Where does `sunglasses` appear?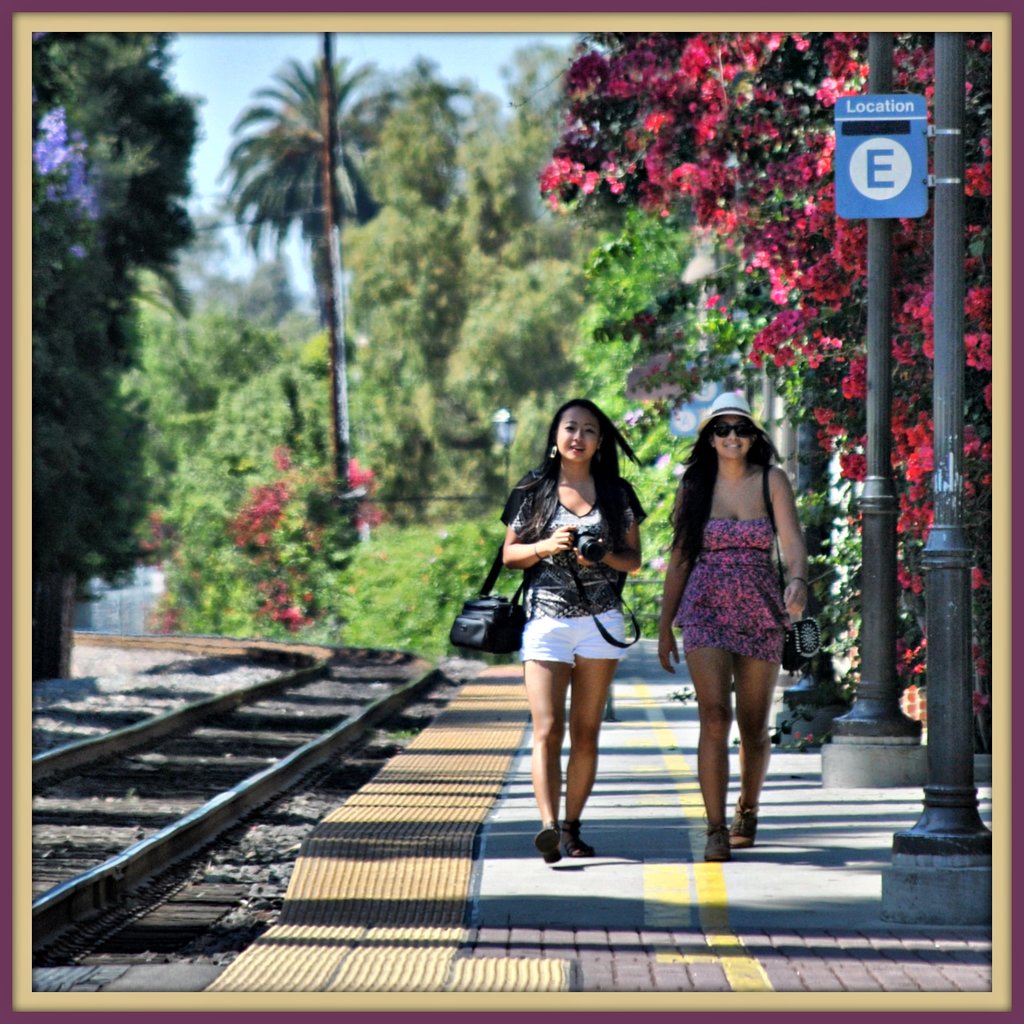
Appears at [710, 420, 755, 442].
